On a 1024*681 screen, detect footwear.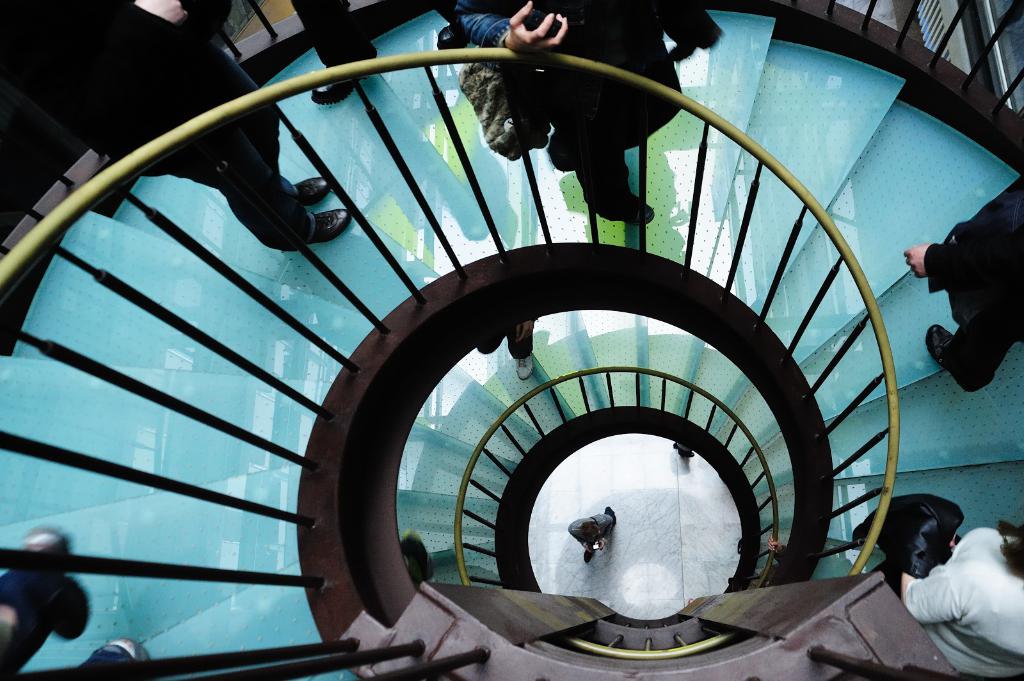
<bbox>515, 352, 534, 385</bbox>.
